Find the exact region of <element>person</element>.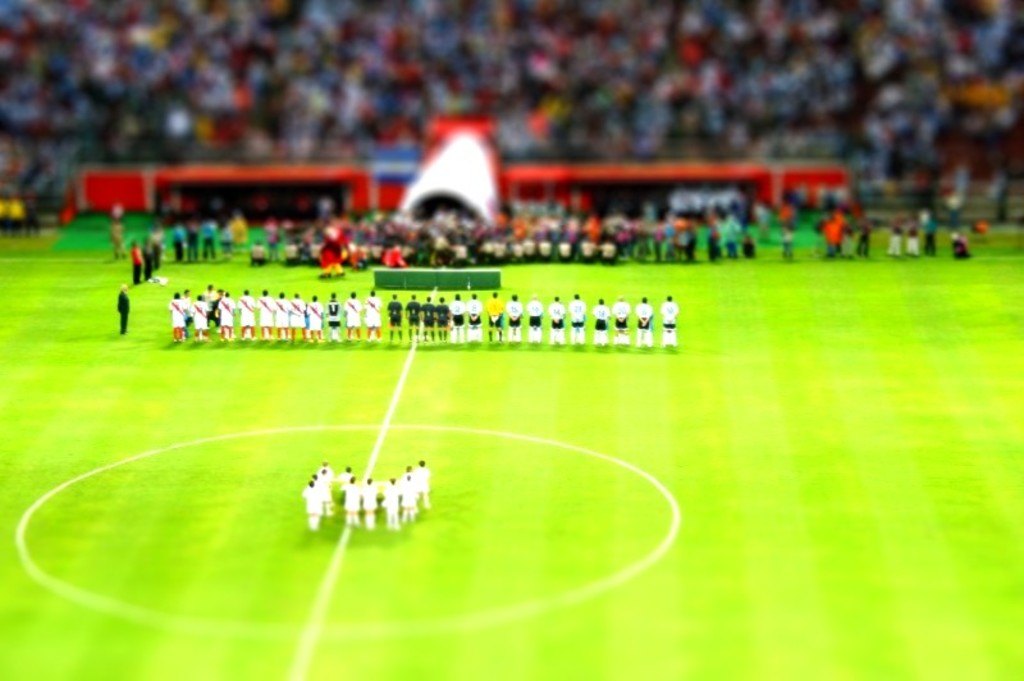
Exact region: [x1=106, y1=212, x2=125, y2=265].
